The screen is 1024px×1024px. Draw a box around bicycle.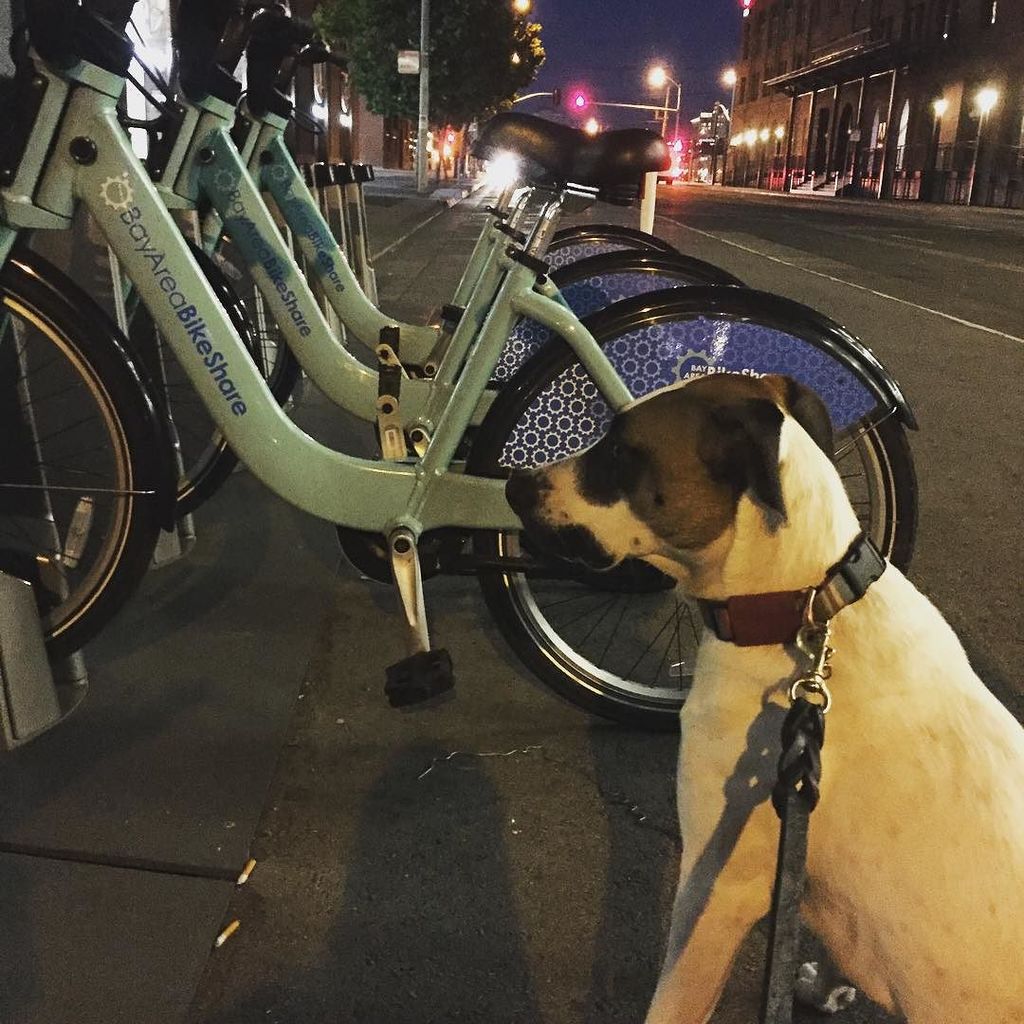
<bbox>107, 11, 744, 586</bbox>.
